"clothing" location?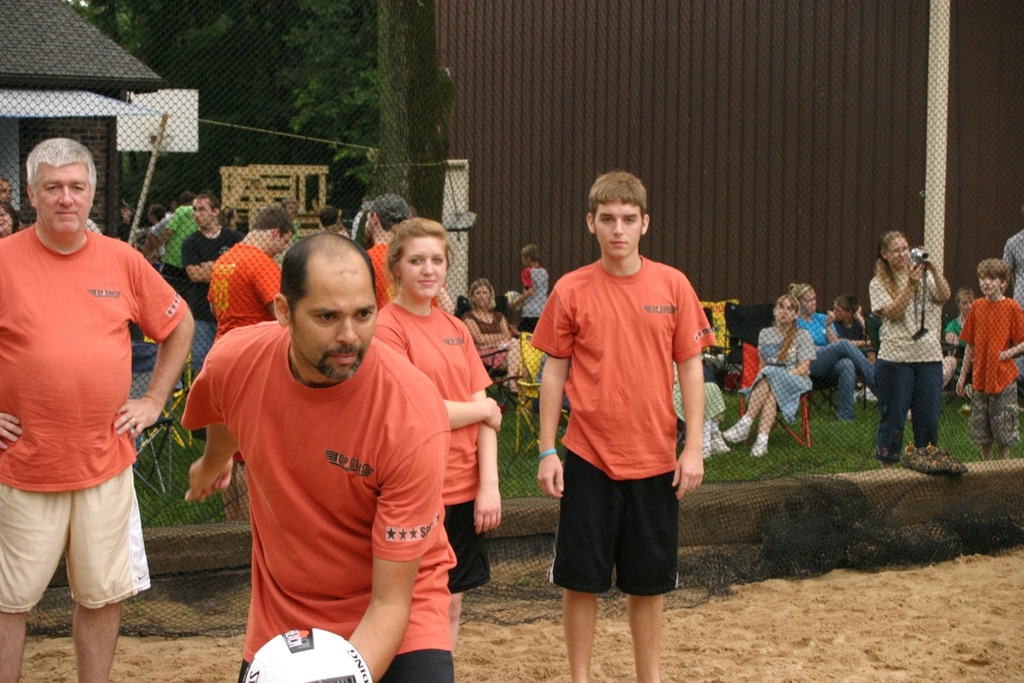
<box>671,363,730,454</box>
